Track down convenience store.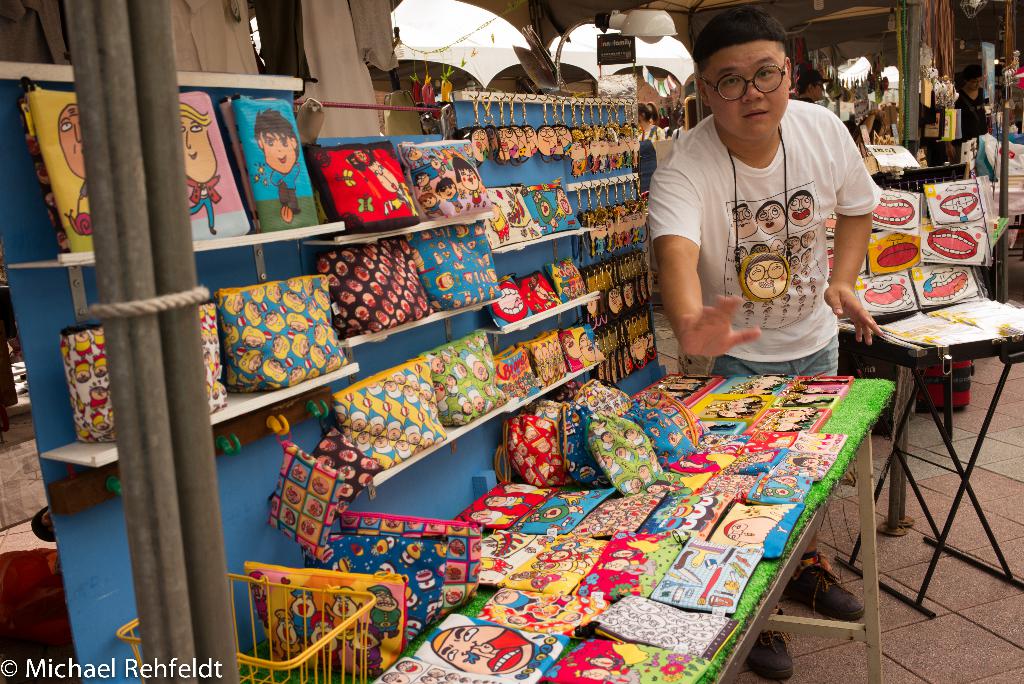
Tracked to (15, 0, 1023, 624).
